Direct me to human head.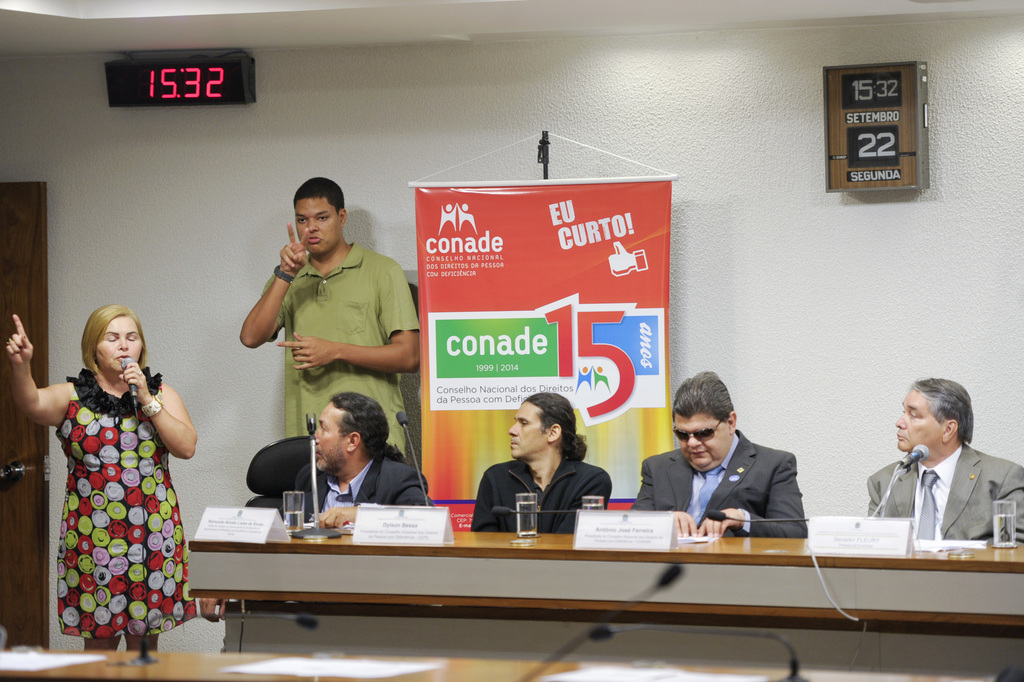
Direction: x1=291 y1=181 x2=343 y2=258.
